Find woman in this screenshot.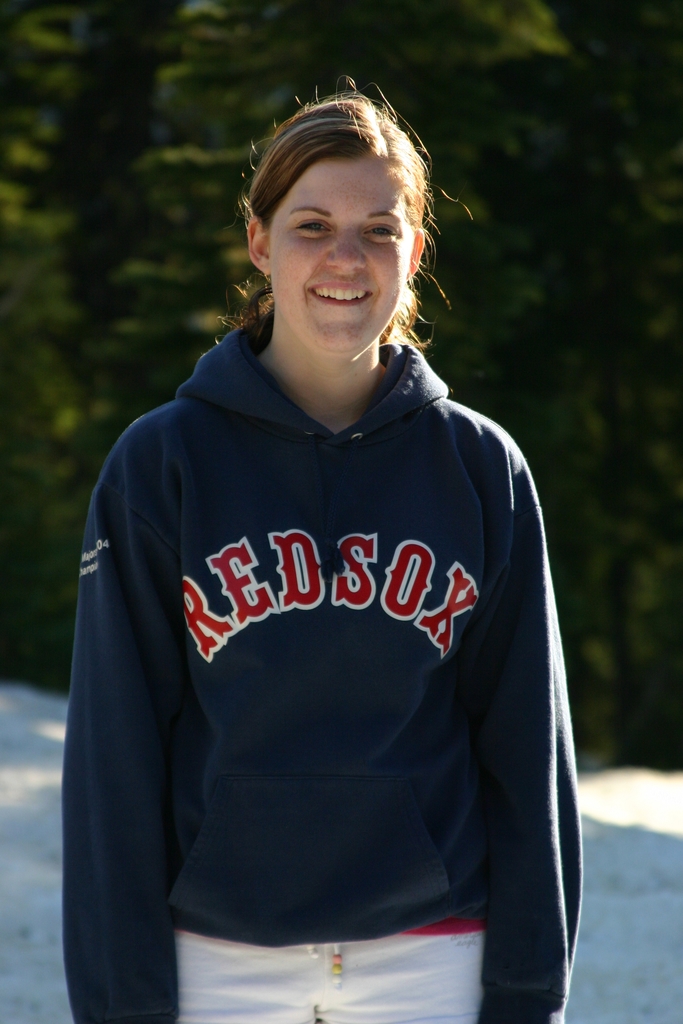
The bounding box for woman is [54, 116, 584, 996].
